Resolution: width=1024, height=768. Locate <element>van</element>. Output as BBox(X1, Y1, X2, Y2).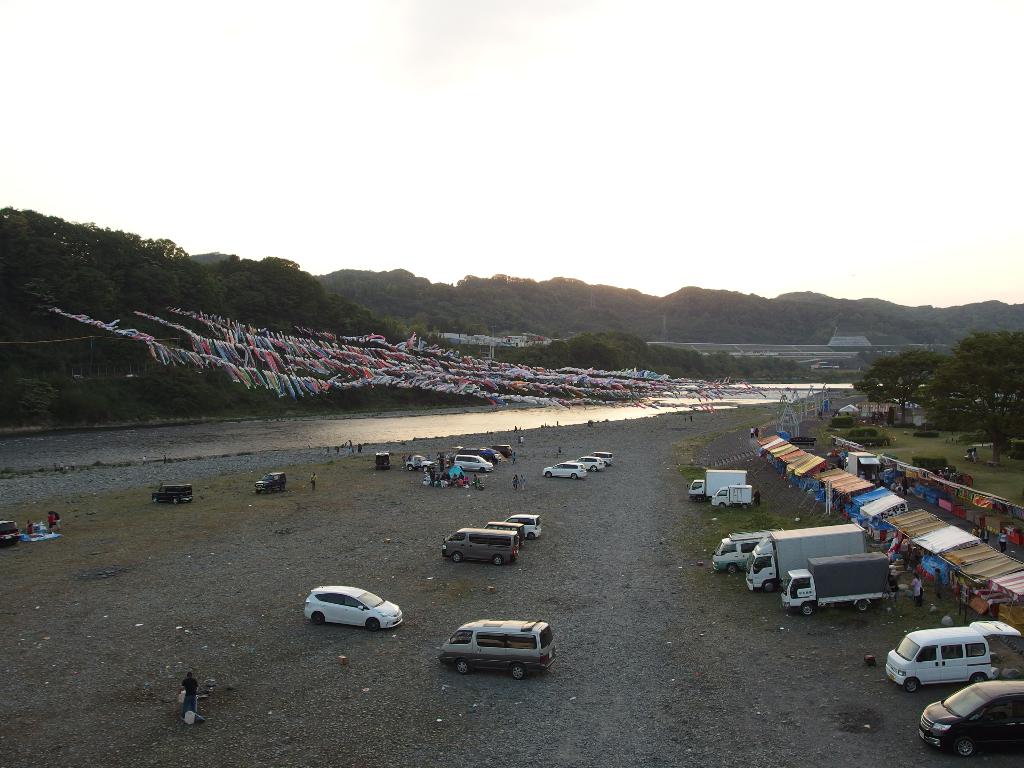
BBox(452, 454, 493, 474).
